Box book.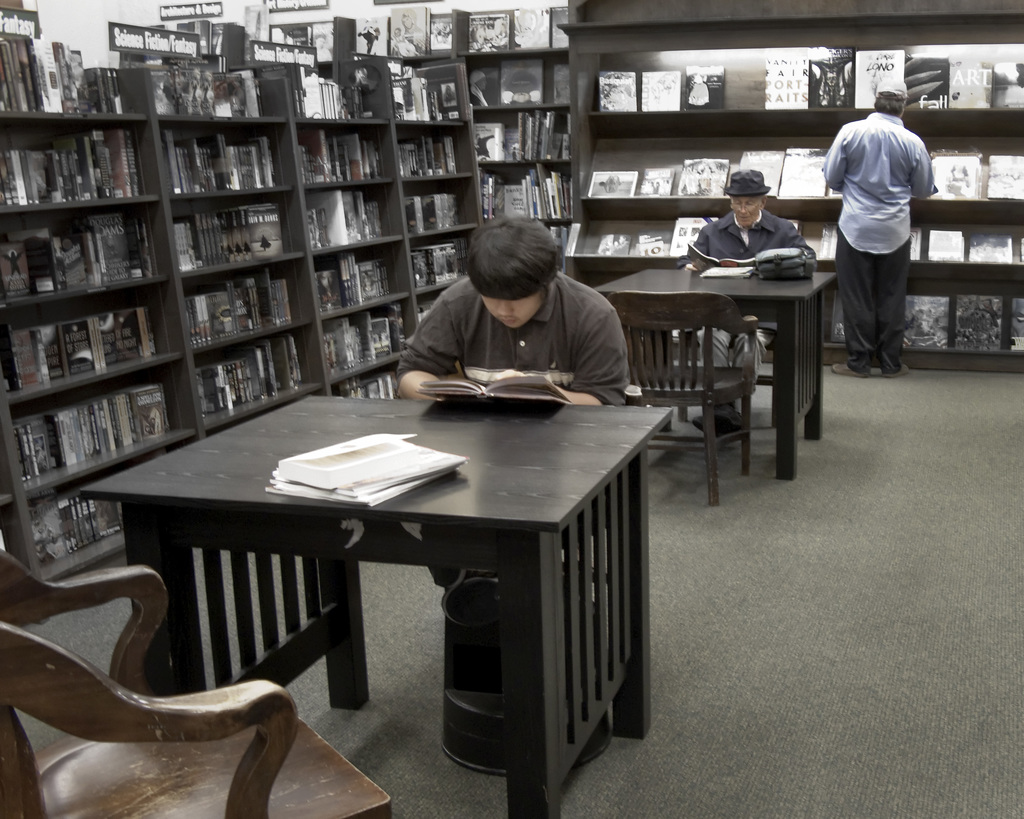
select_region(402, 174, 467, 229).
